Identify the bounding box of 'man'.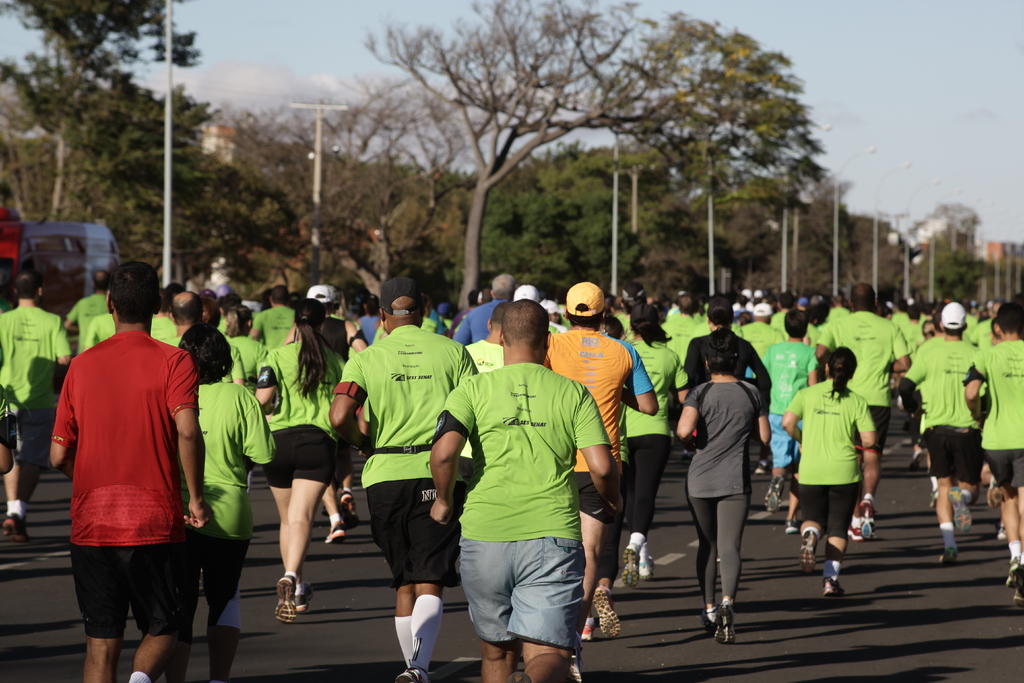
rect(452, 273, 520, 343).
